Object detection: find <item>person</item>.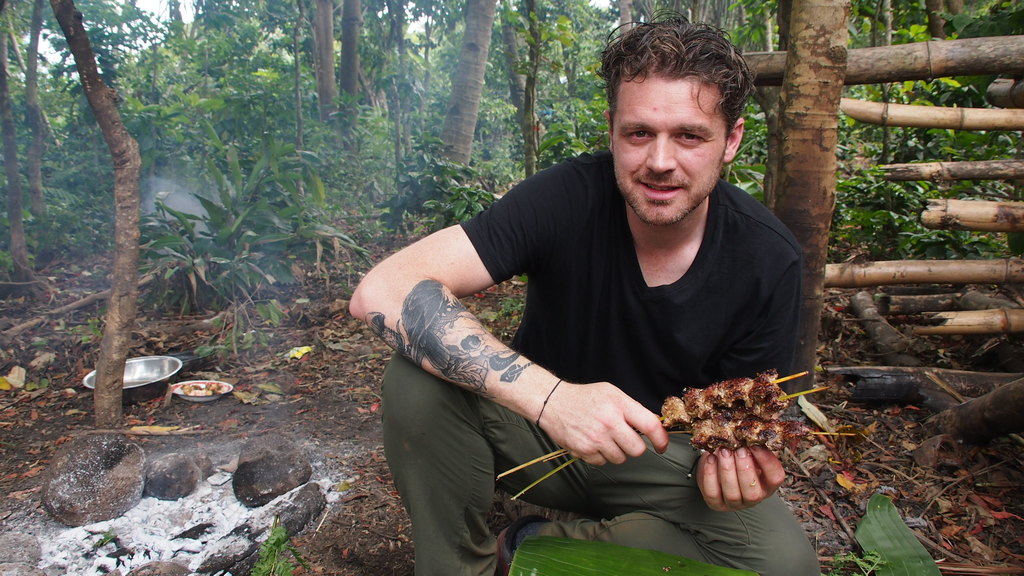
bbox=[358, 20, 806, 575].
